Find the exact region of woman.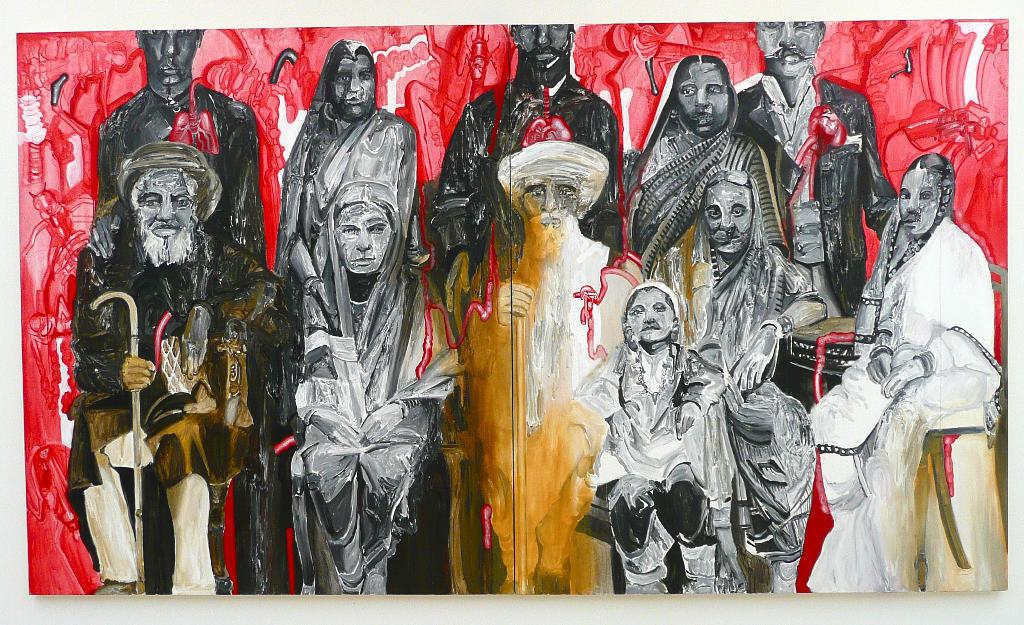
Exact region: left=818, top=115, right=1008, bottom=598.
